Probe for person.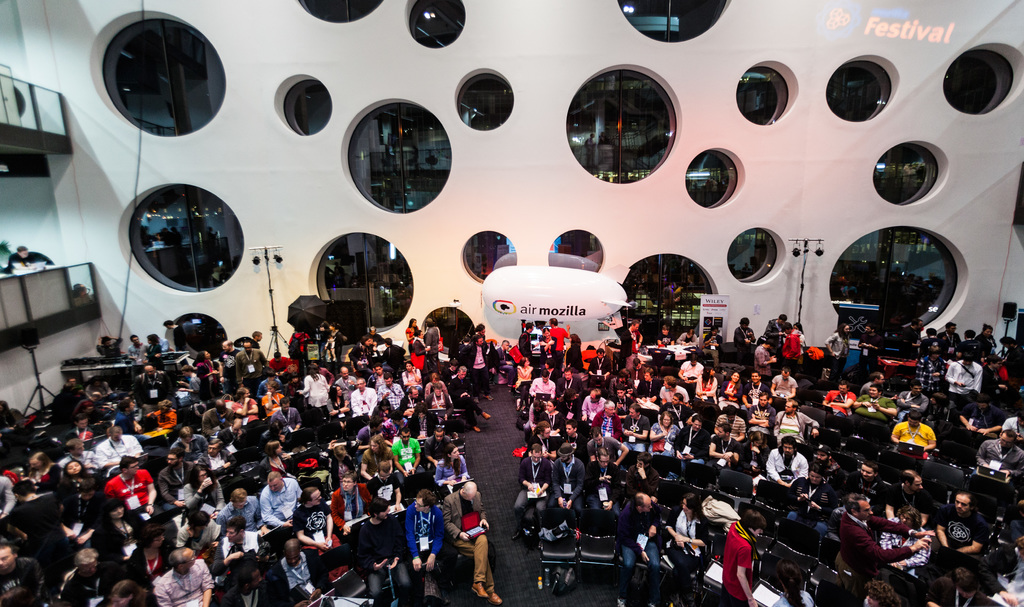
Probe result: (x1=420, y1=318, x2=440, y2=371).
